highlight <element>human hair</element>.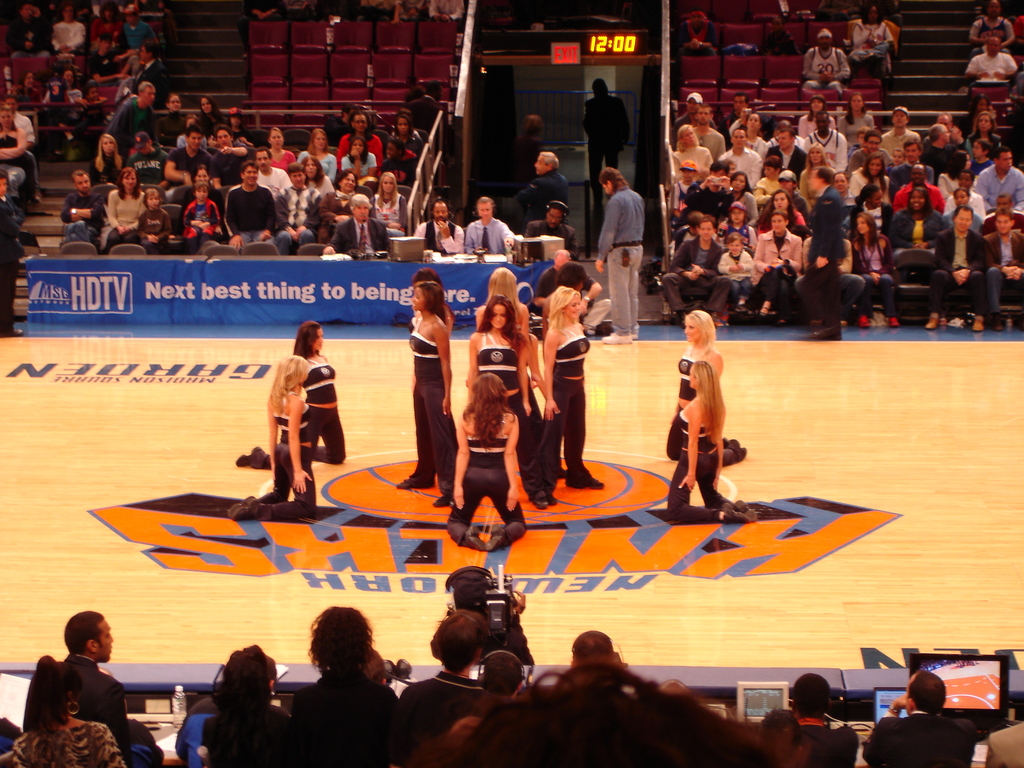
Highlighted region: (952,205,975,220).
